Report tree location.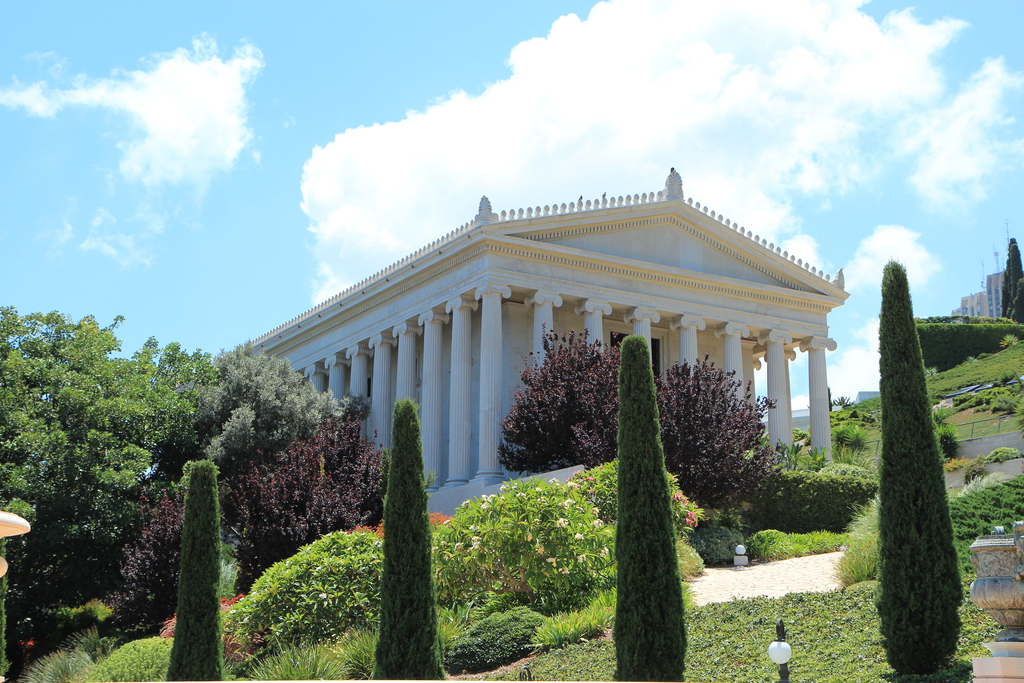
Report: [x1=172, y1=461, x2=225, y2=682].
